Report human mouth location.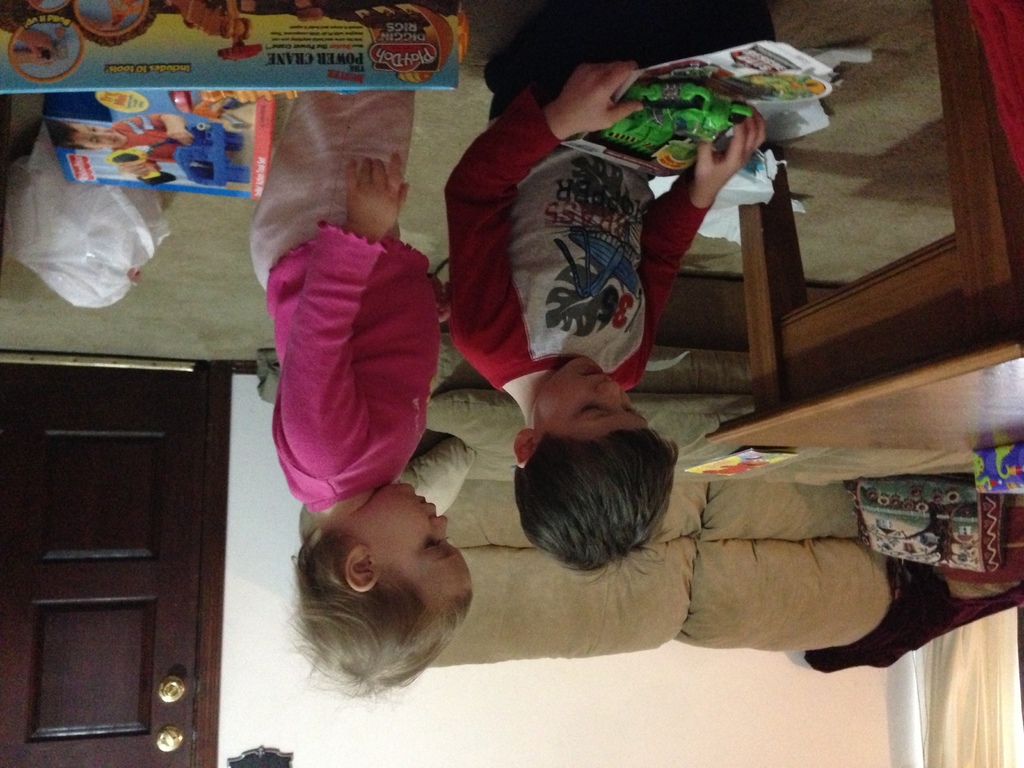
Report: bbox=(582, 365, 613, 381).
